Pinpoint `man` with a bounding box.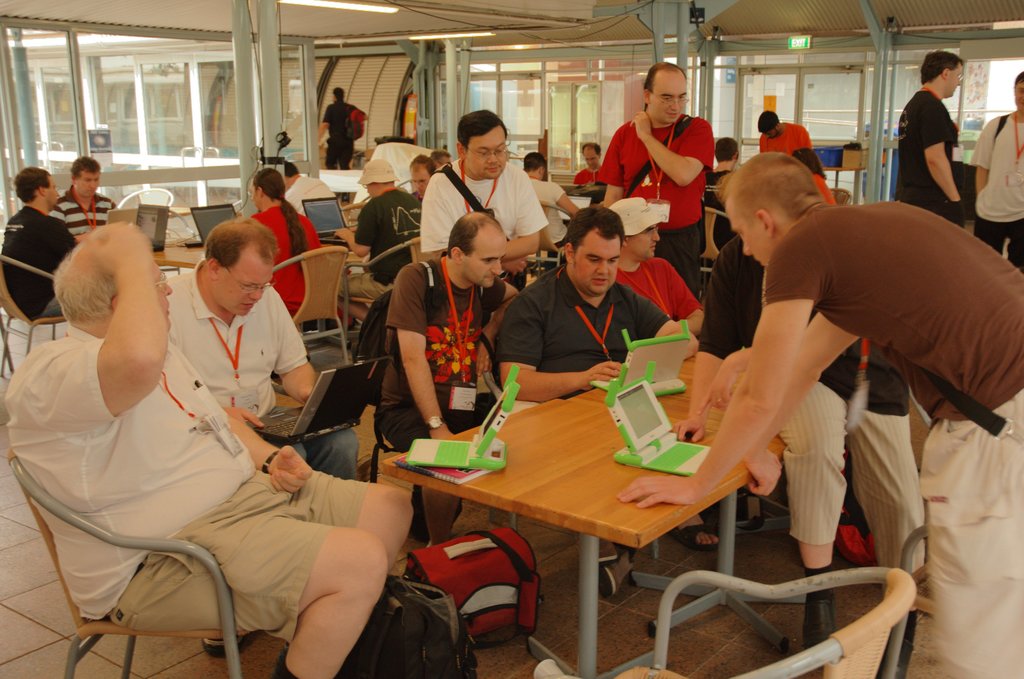
crop(605, 65, 713, 302).
